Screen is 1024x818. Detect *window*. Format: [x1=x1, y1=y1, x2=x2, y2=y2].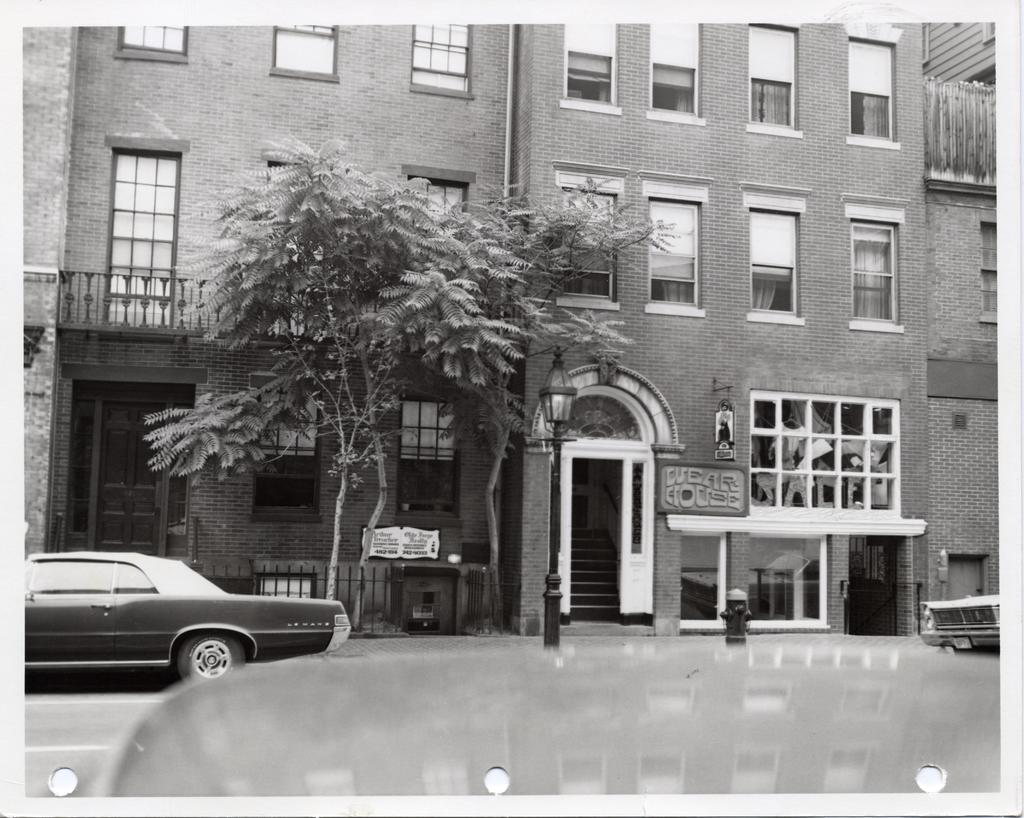
[x1=111, y1=18, x2=189, y2=63].
